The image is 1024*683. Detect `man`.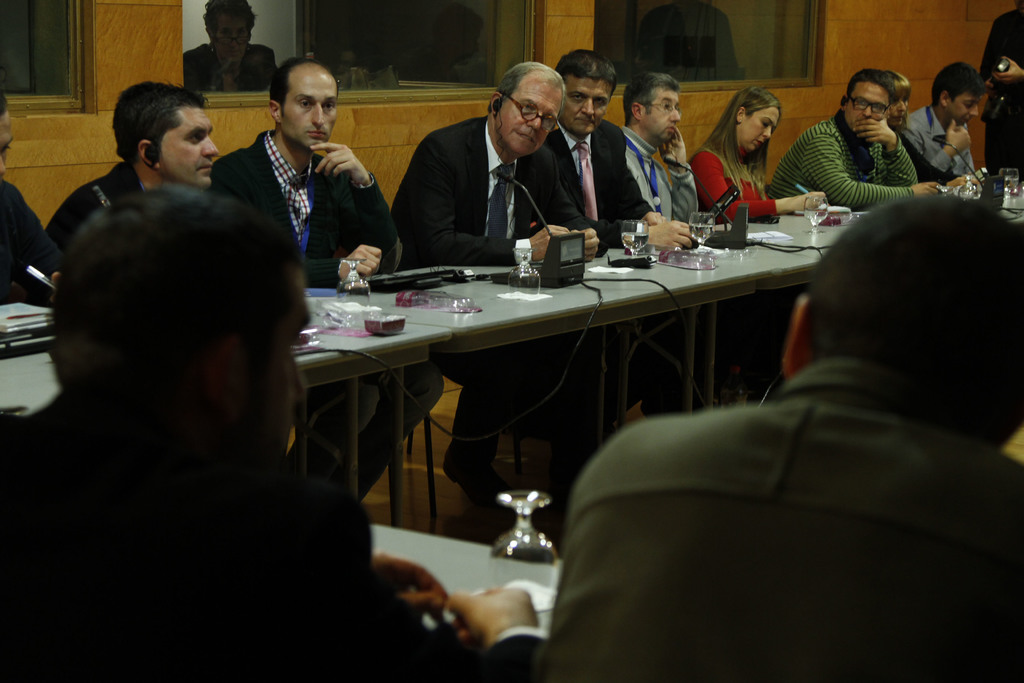
Detection: (626, 71, 697, 229).
